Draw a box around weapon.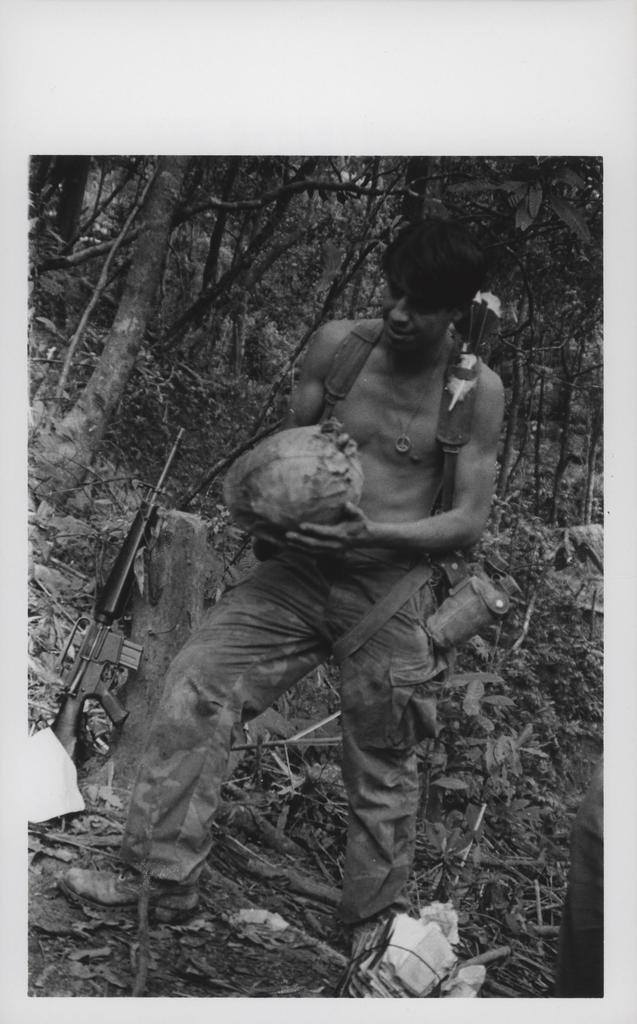
{"x1": 52, "y1": 421, "x2": 180, "y2": 760}.
